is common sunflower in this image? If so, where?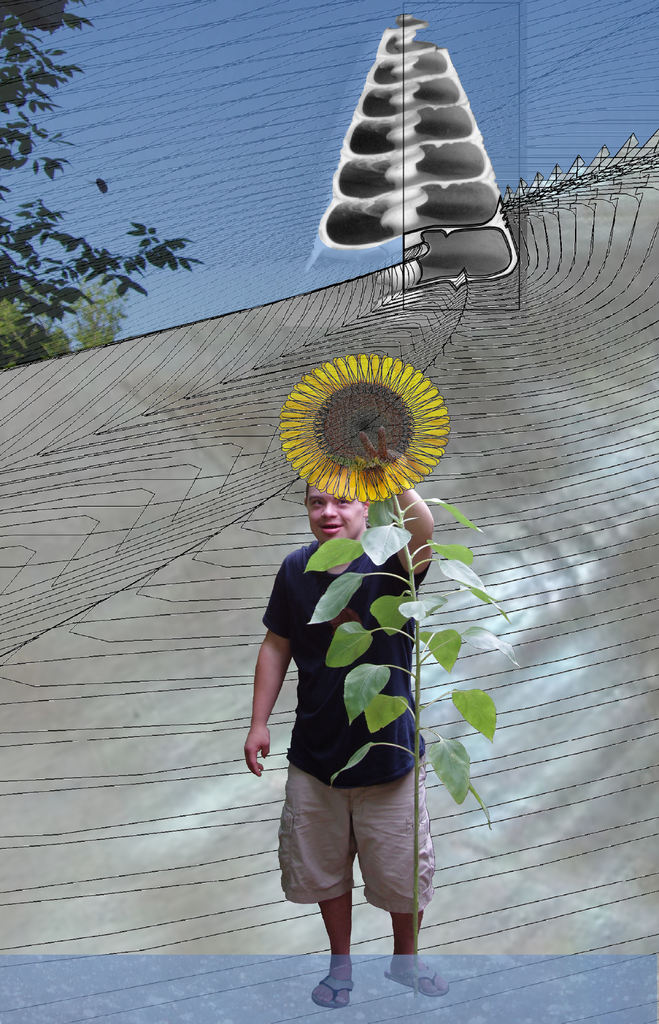
Yes, at pyautogui.locateOnScreen(273, 334, 457, 521).
